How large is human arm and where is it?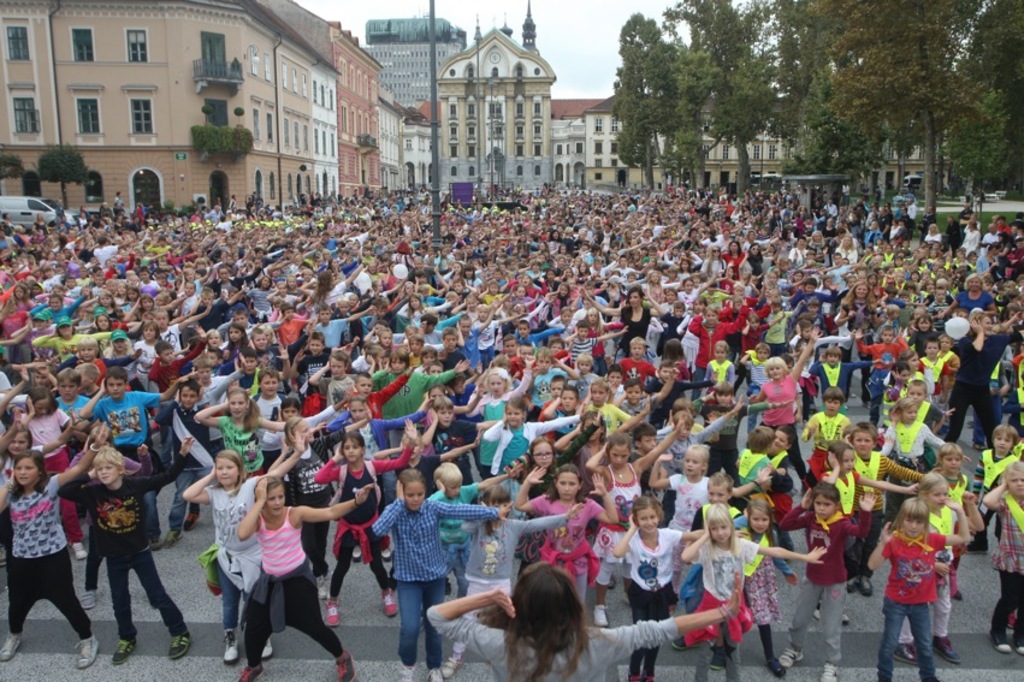
Bounding box: {"left": 632, "top": 393, "right": 649, "bottom": 421}.
